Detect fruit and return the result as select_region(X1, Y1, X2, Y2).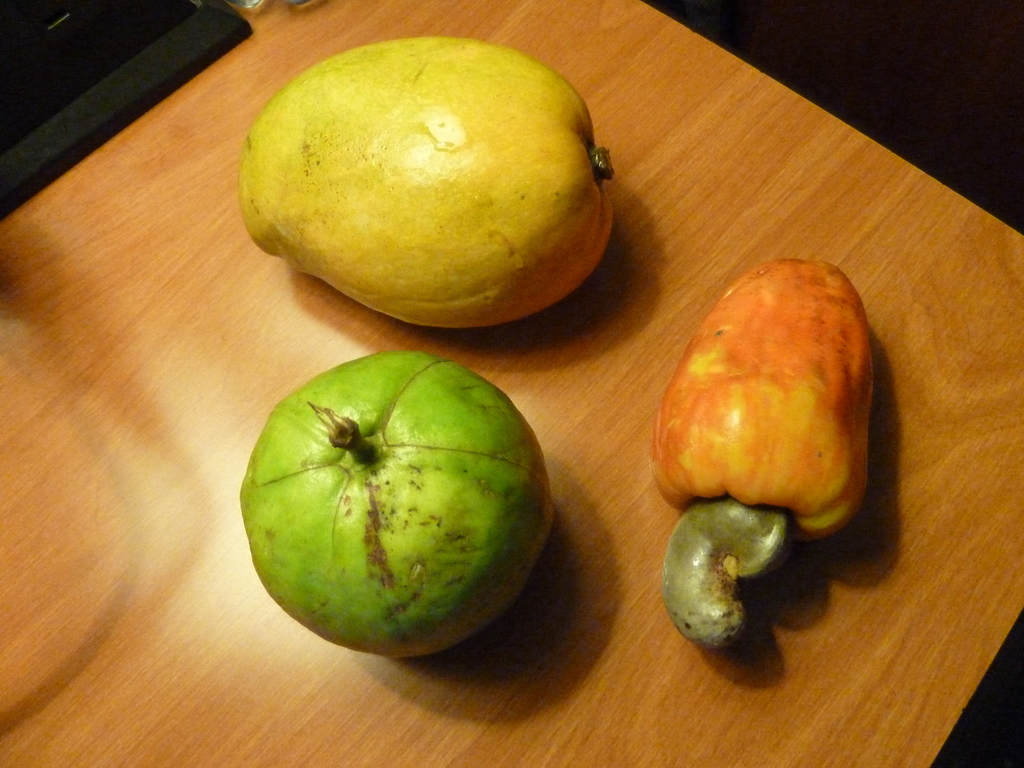
select_region(233, 31, 616, 334).
